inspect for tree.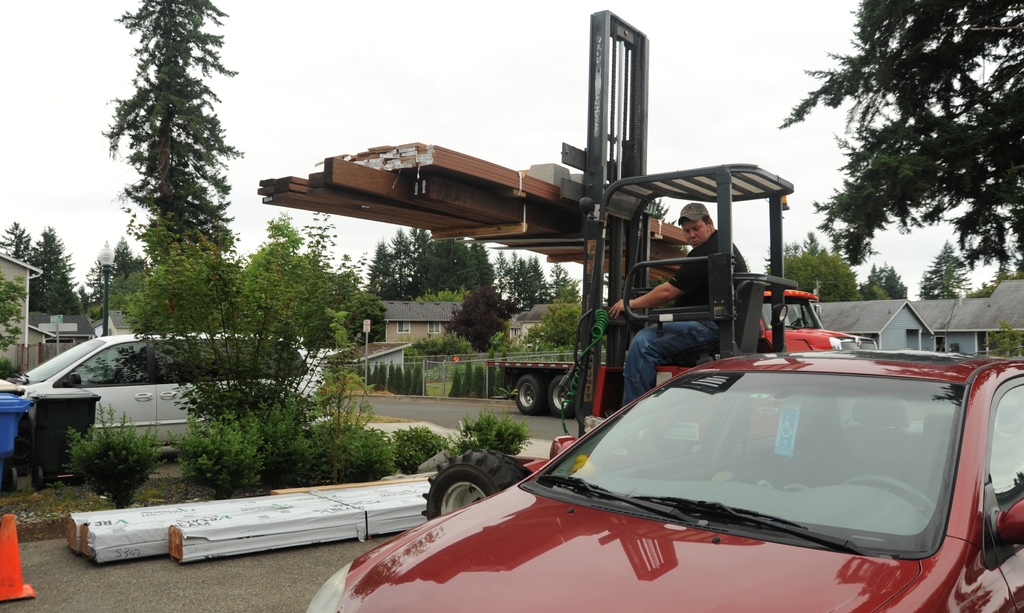
Inspection: <box>9,217,66,313</box>.
